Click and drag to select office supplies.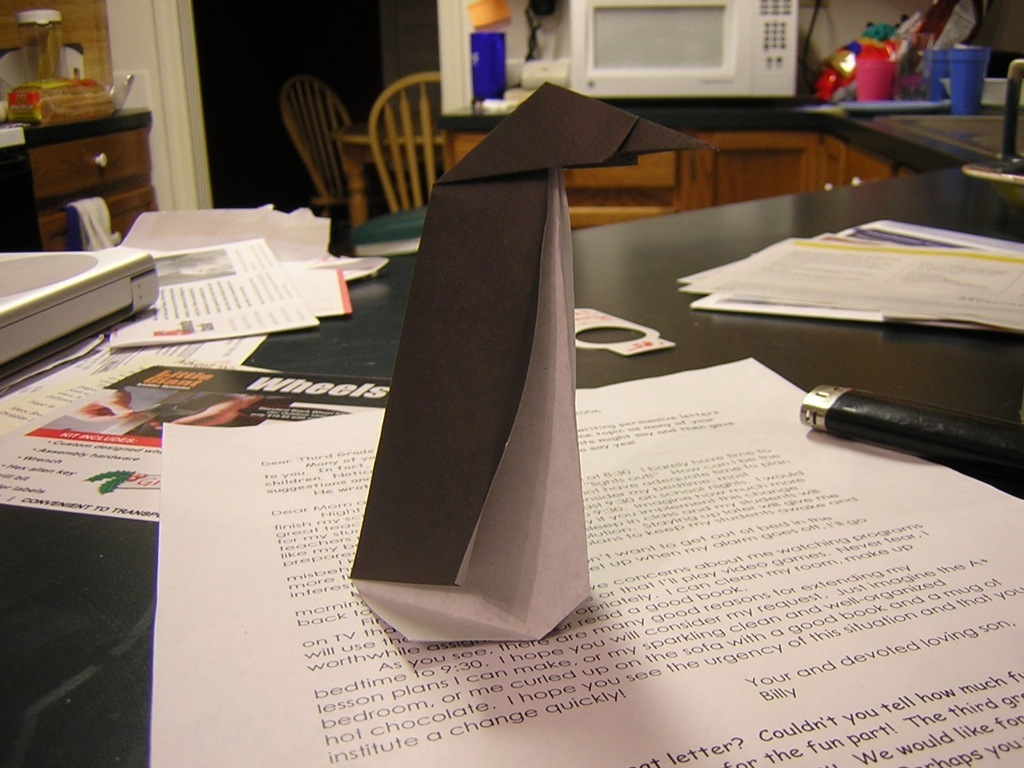
Selection: 371,66,436,209.
